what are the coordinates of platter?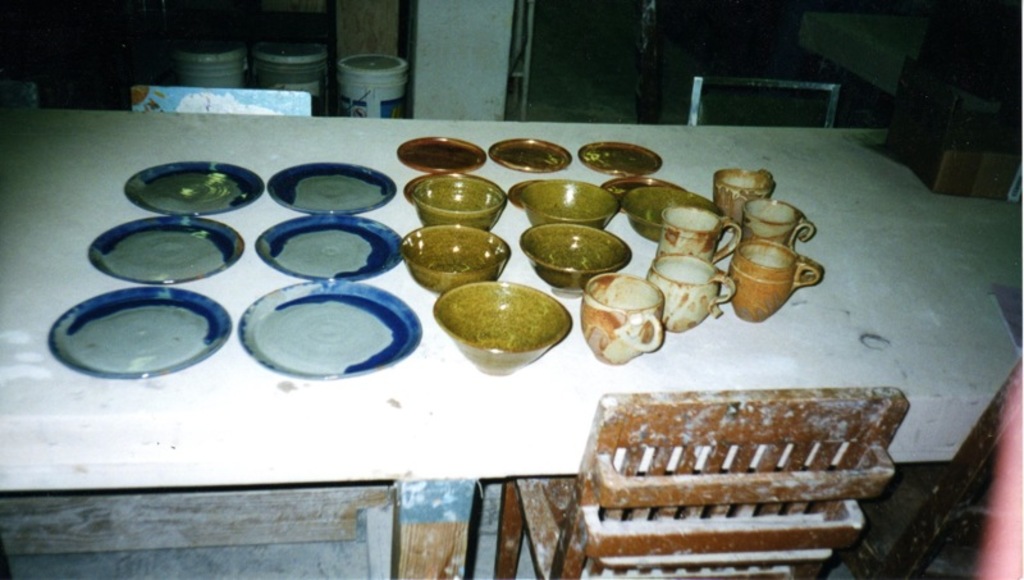
select_region(256, 214, 403, 282).
